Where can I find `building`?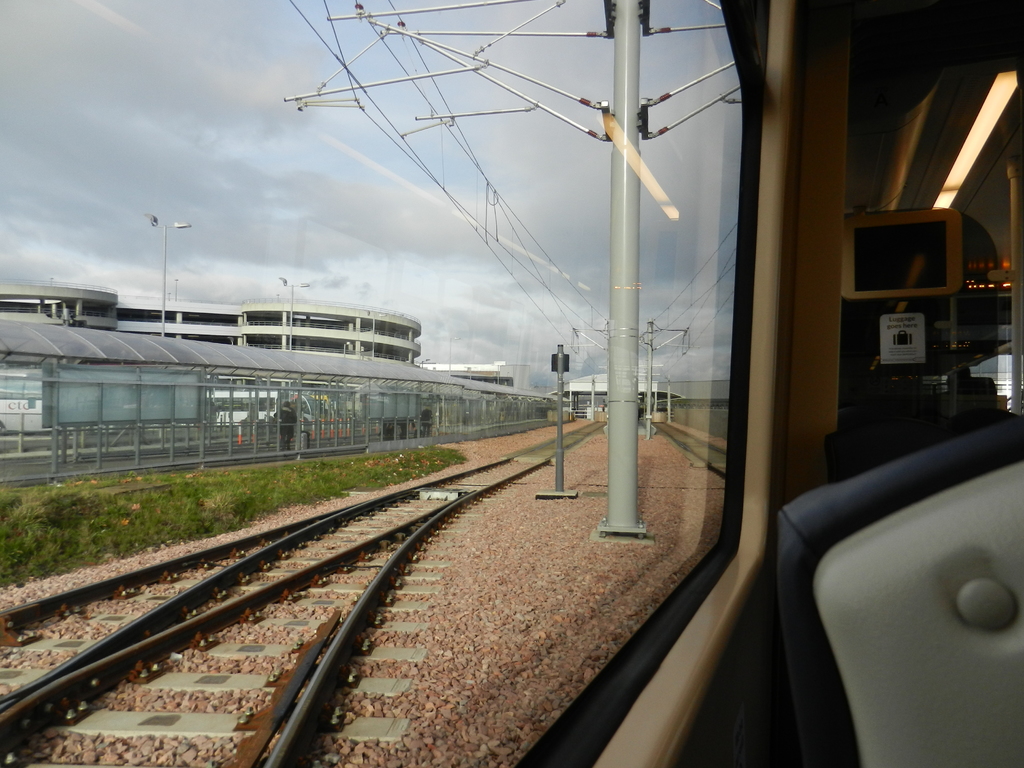
You can find it at {"x1": 0, "y1": 308, "x2": 577, "y2": 490}.
